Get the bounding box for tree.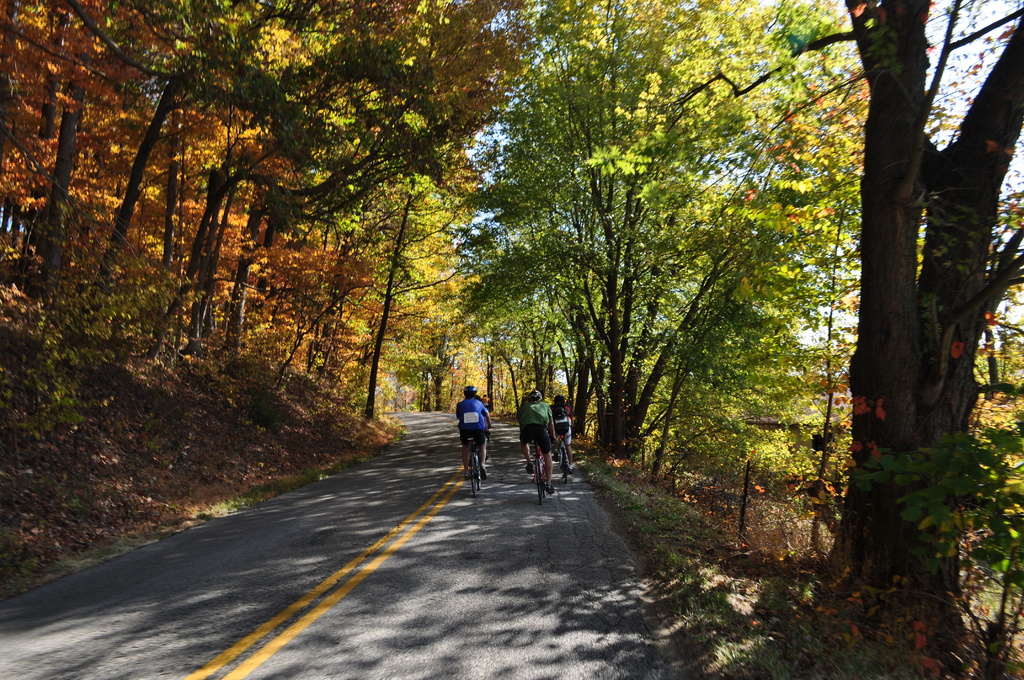
[217,0,516,393].
